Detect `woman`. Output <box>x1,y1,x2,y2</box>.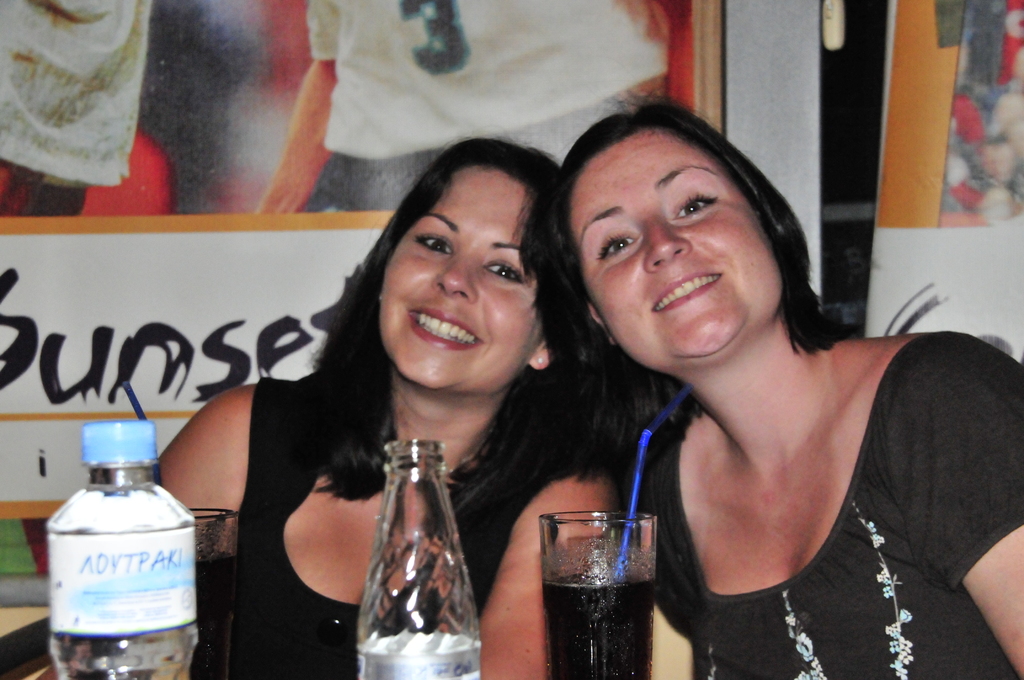
<box>157,128,626,679</box>.
